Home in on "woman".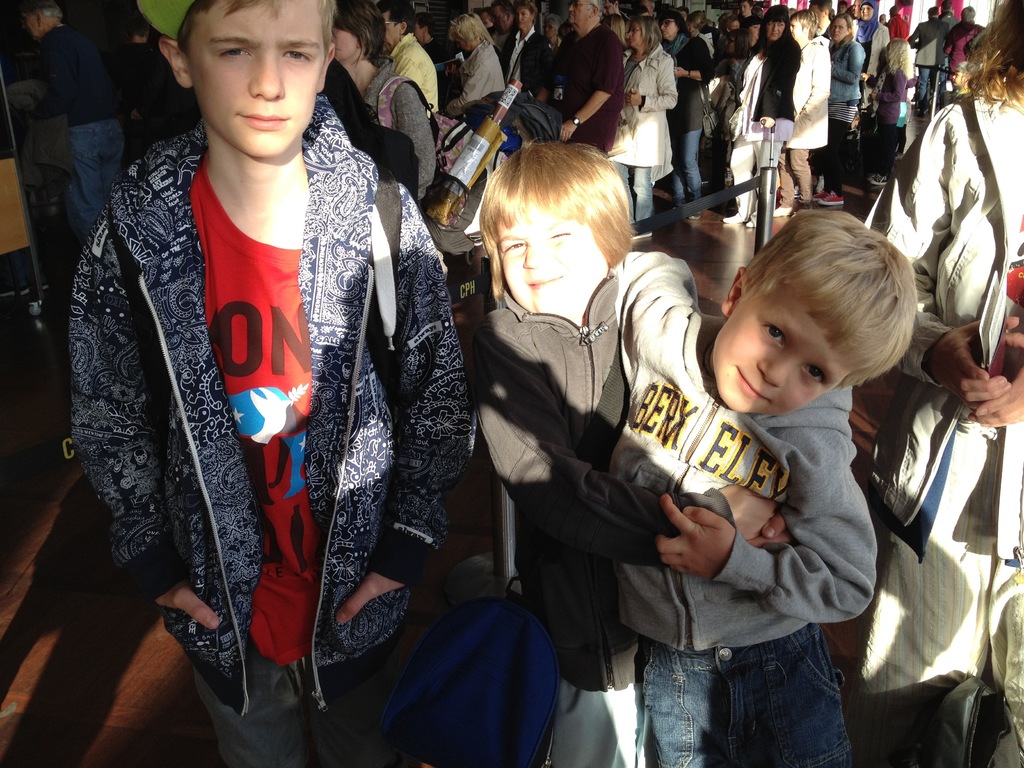
Homed in at <bbox>708, 26, 757, 193</bbox>.
